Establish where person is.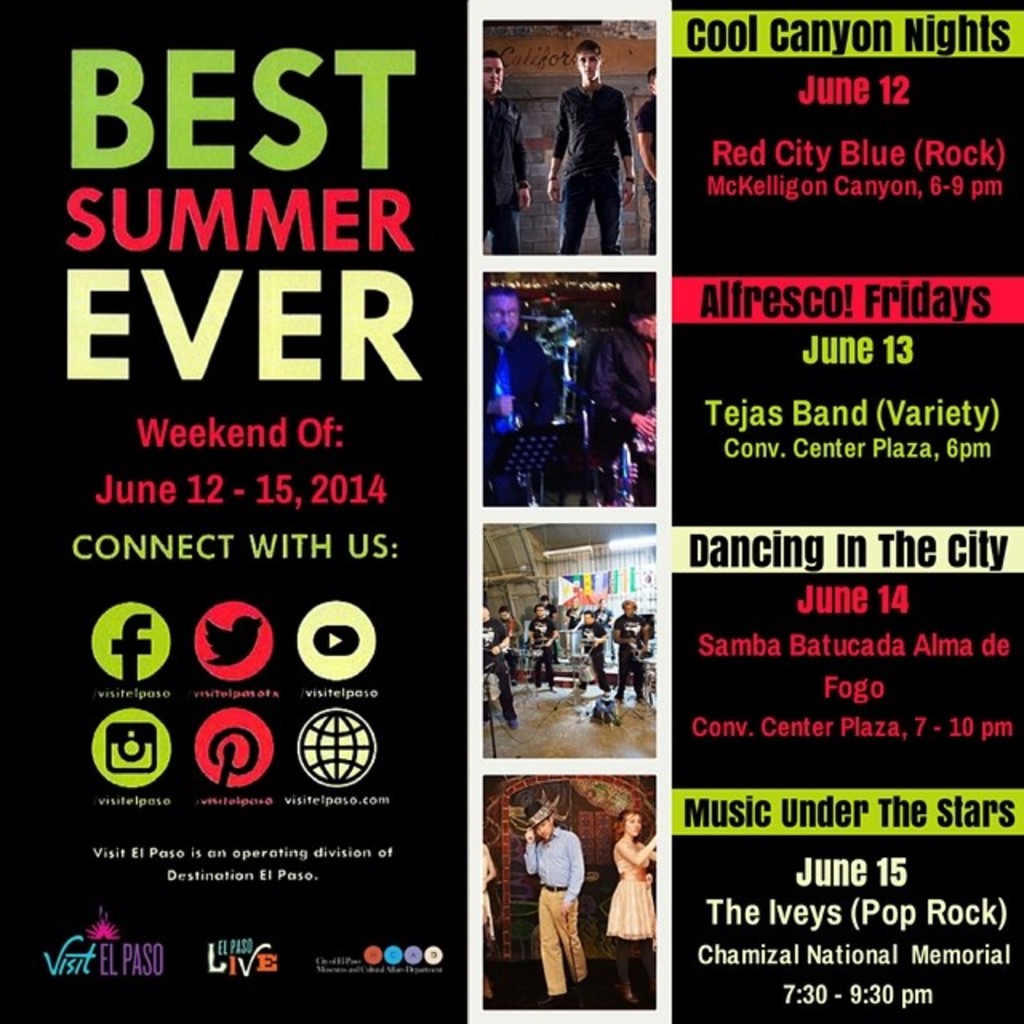
Established at box=[470, 611, 530, 728].
